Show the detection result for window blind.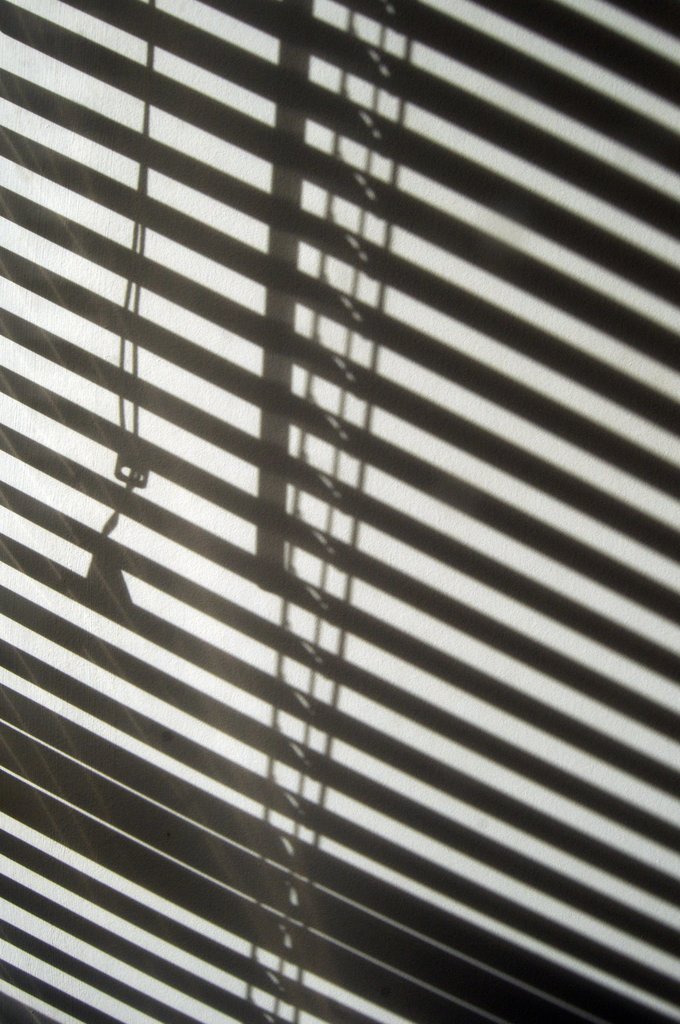
bbox(0, 0, 679, 1023).
